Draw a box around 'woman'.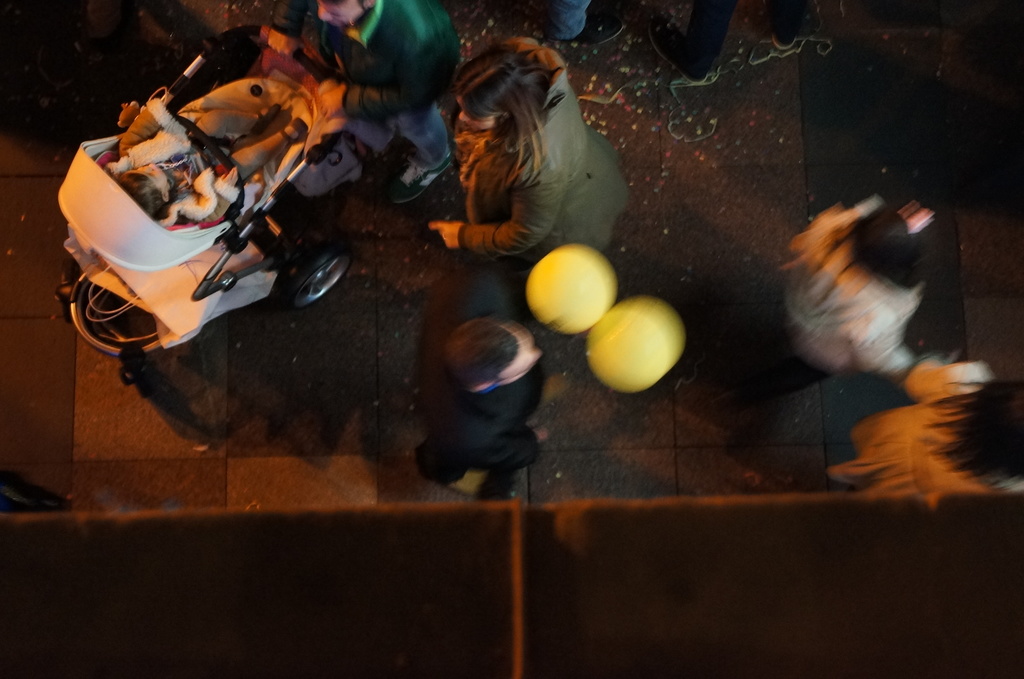
{"left": 424, "top": 40, "right": 625, "bottom": 264}.
